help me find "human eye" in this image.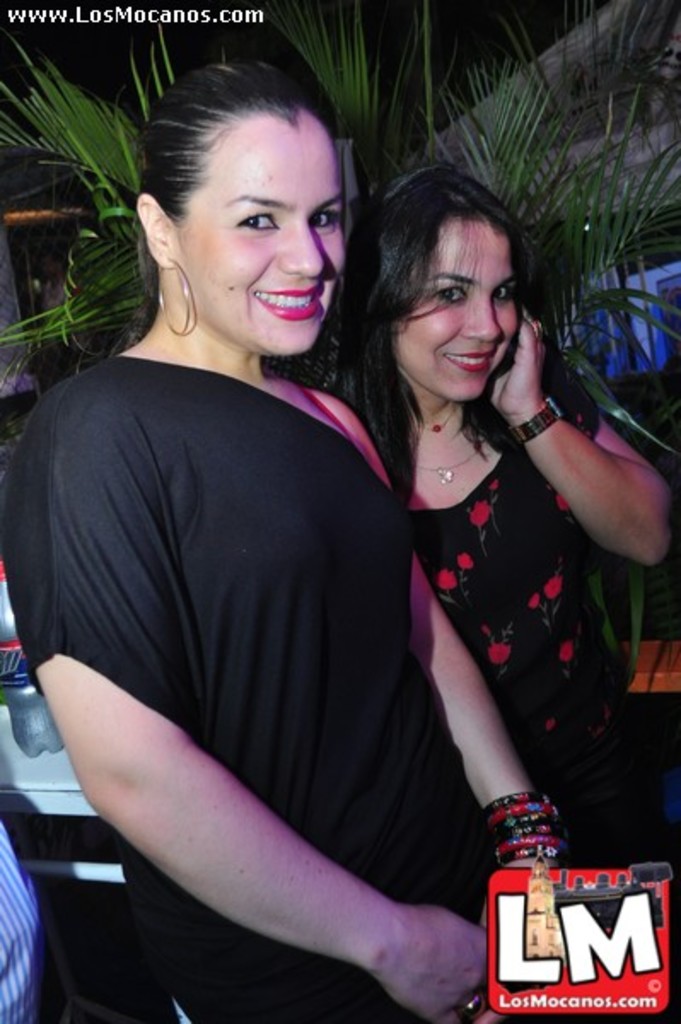
Found it: crop(236, 207, 276, 234).
